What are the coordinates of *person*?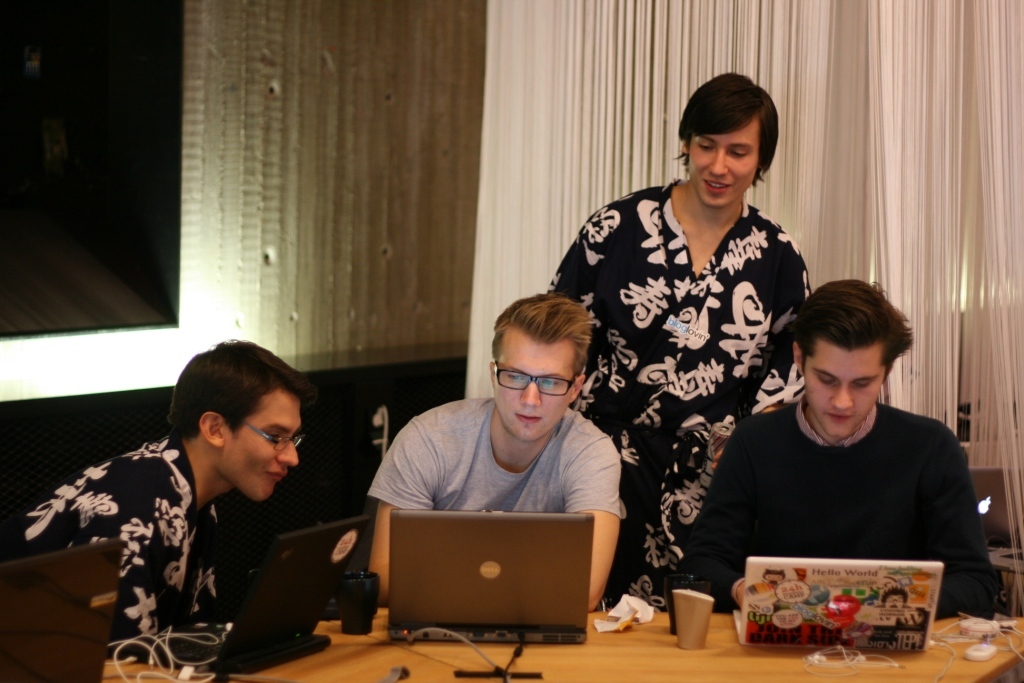
bbox=[23, 341, 299, 682].
